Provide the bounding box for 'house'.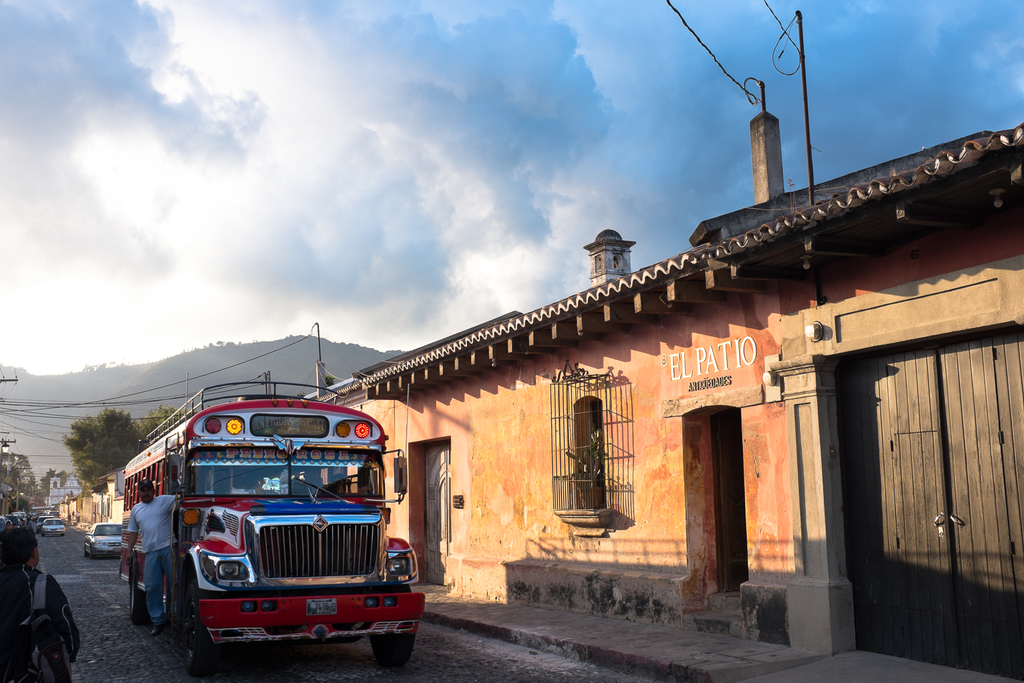
bbox=[52, 496, 79, 527].
